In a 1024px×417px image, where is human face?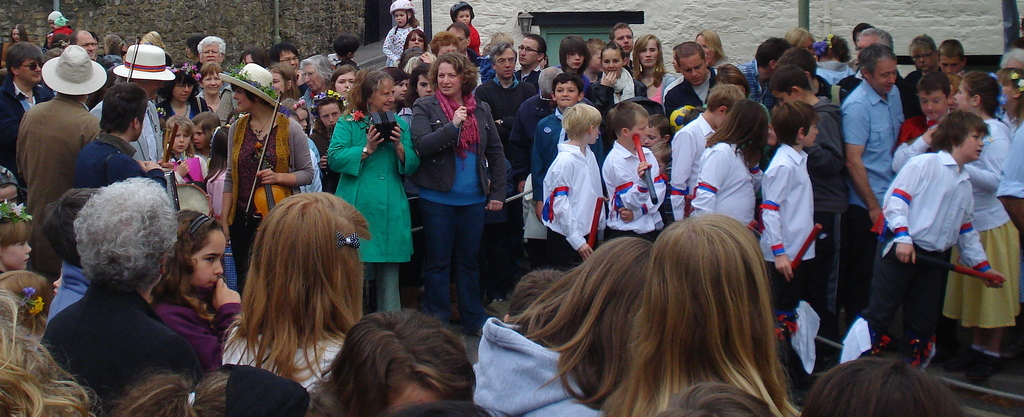
{"left": 645, "top": 46, "right": 660, "bottom": 65}.
